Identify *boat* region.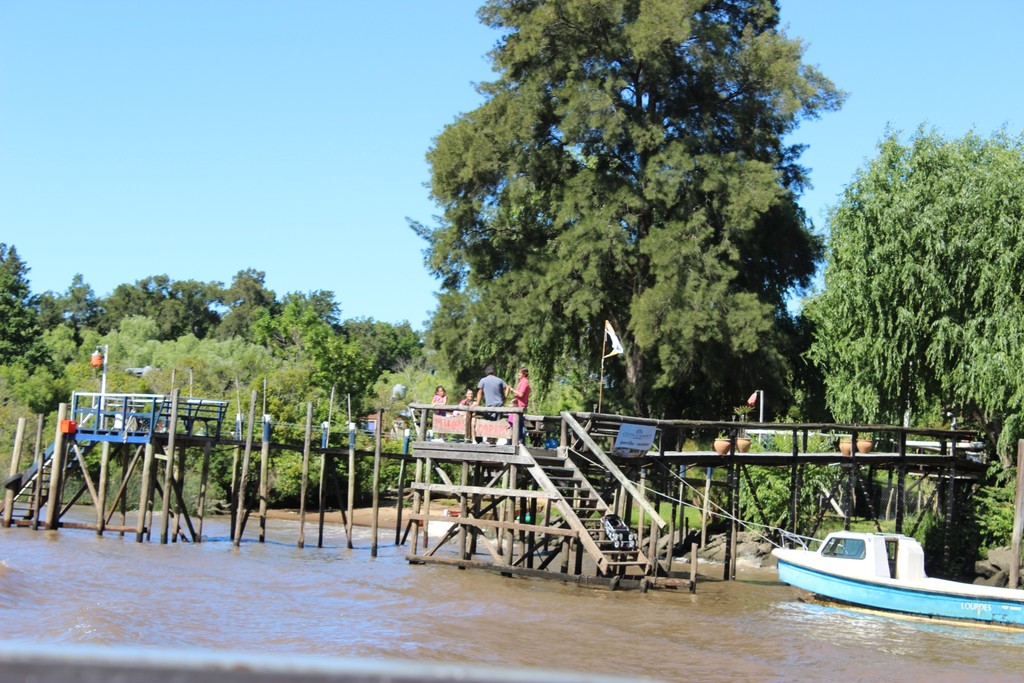
Region: (x1=777, y1=525, x2=993, y2=625).
